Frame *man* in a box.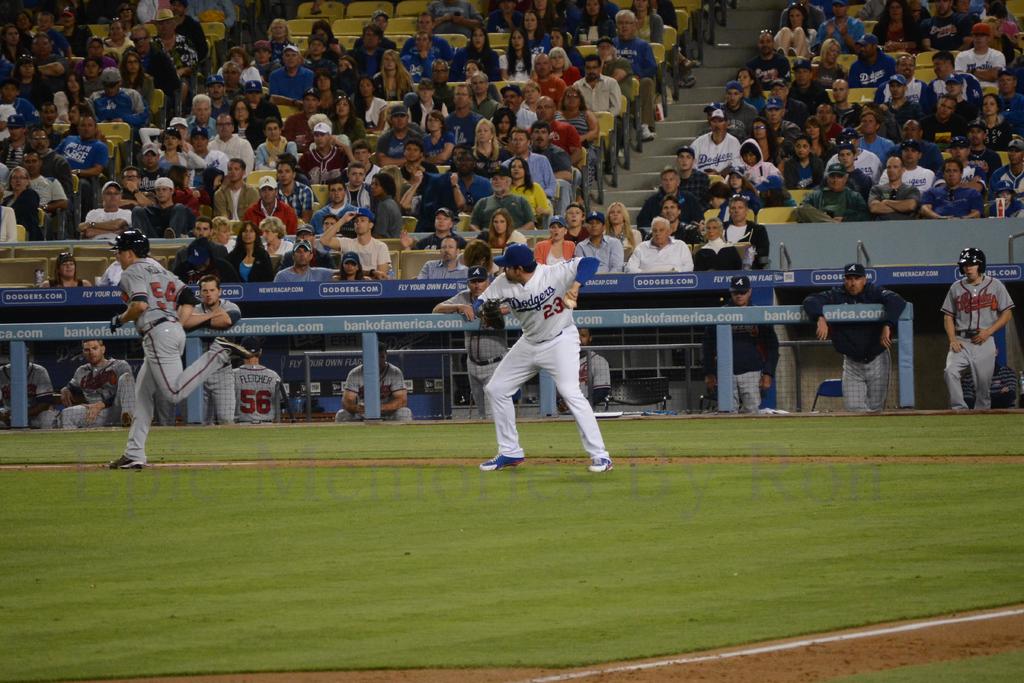
left=724, top=278, right=796, bottom=417.
